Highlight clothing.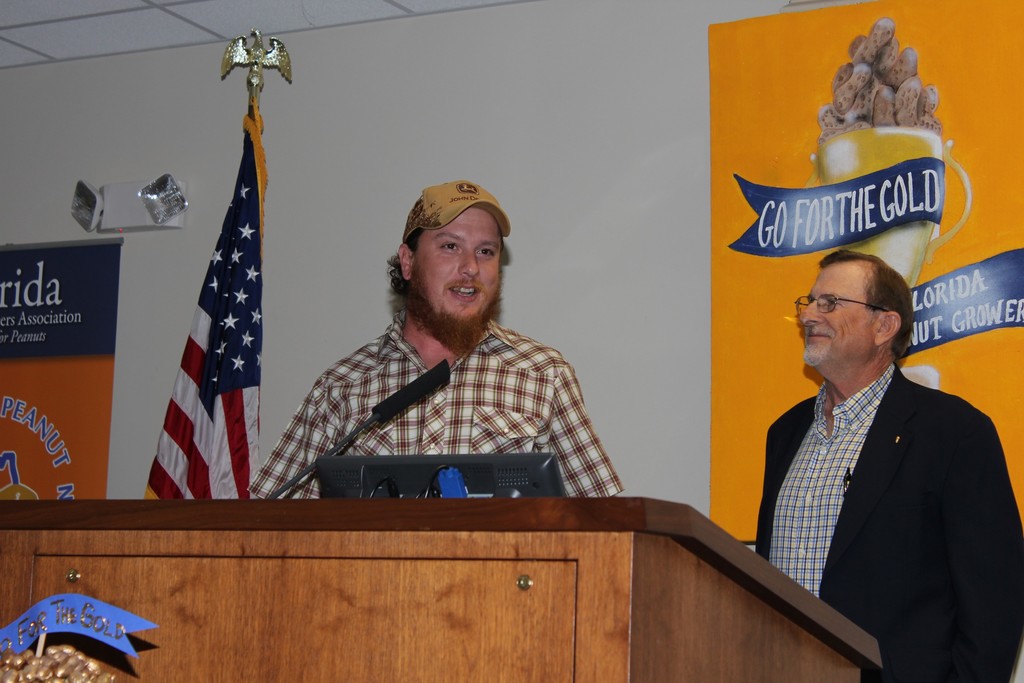
Highlighted region: [x1=246, y1=308, x2=628, y2=499].
